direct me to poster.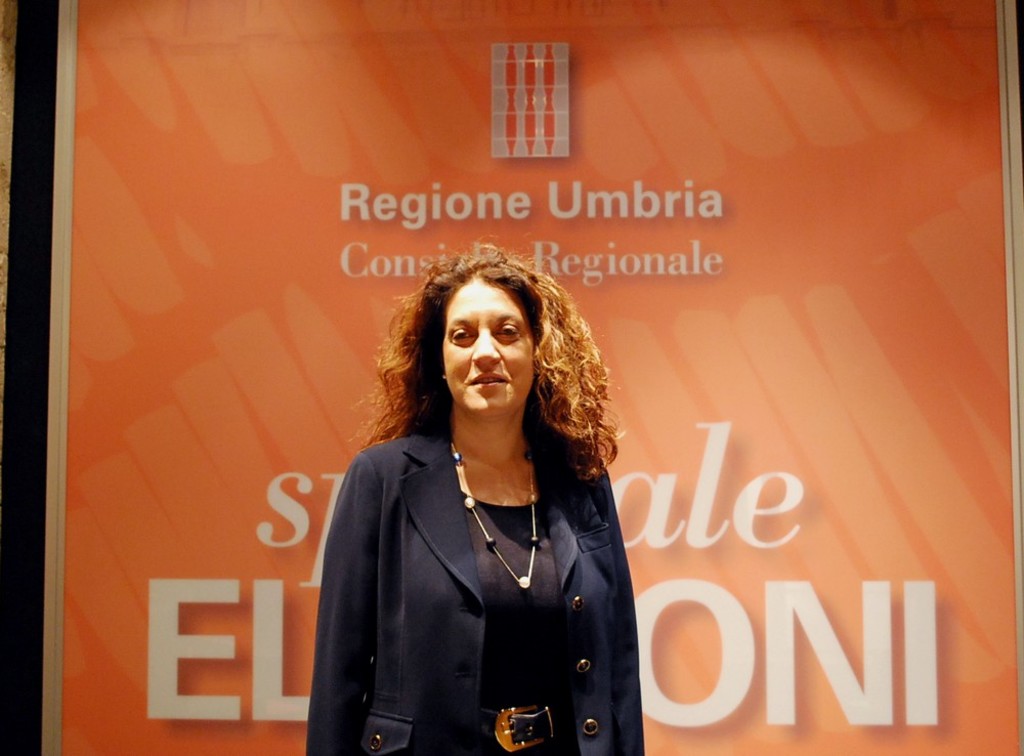
Direction: x1=55, y1=0, x2=1023, y2=755.
